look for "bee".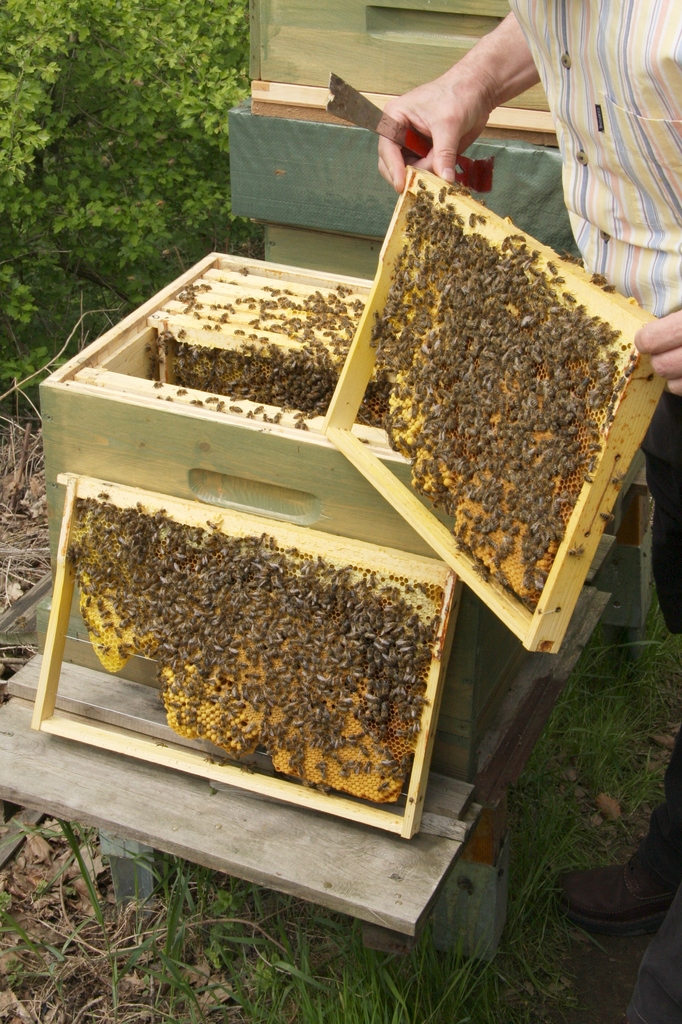
Found: (463,208,478,232).
